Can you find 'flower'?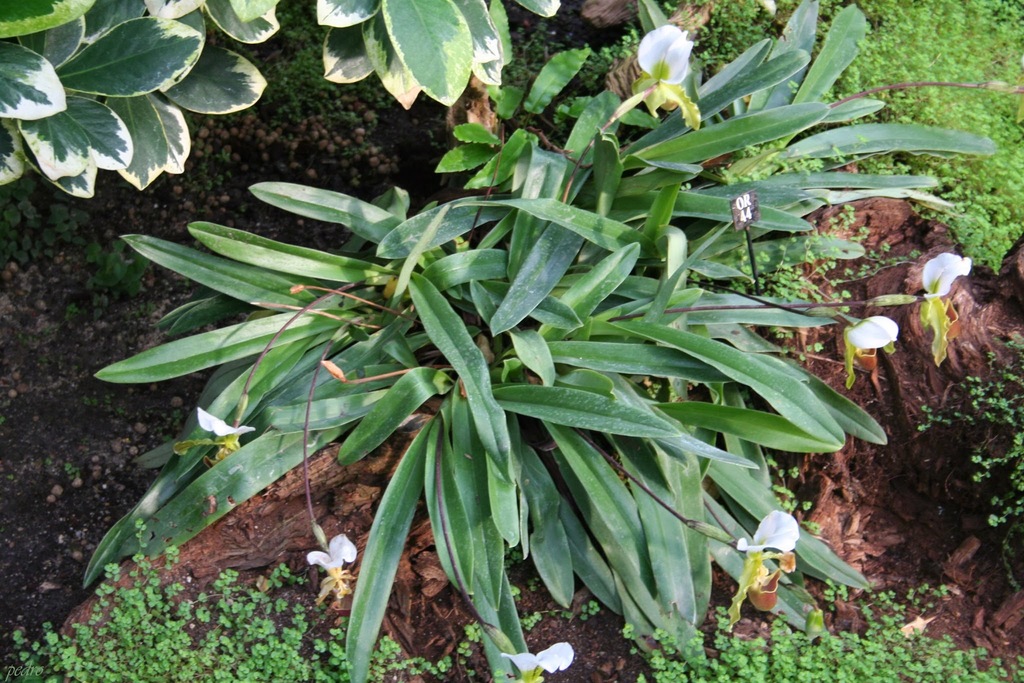
Yes, bounding box: x1=841 y1=315 x2=905 y2=381.
